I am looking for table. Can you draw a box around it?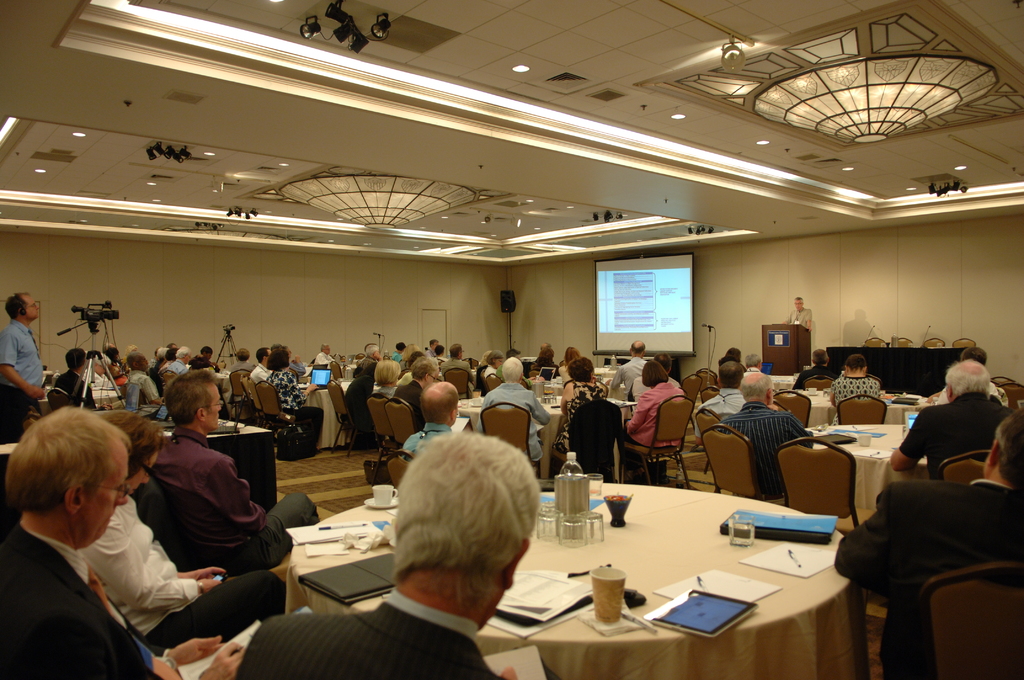
Sure, the bounding box is crop(788, 425, 930, 505).
